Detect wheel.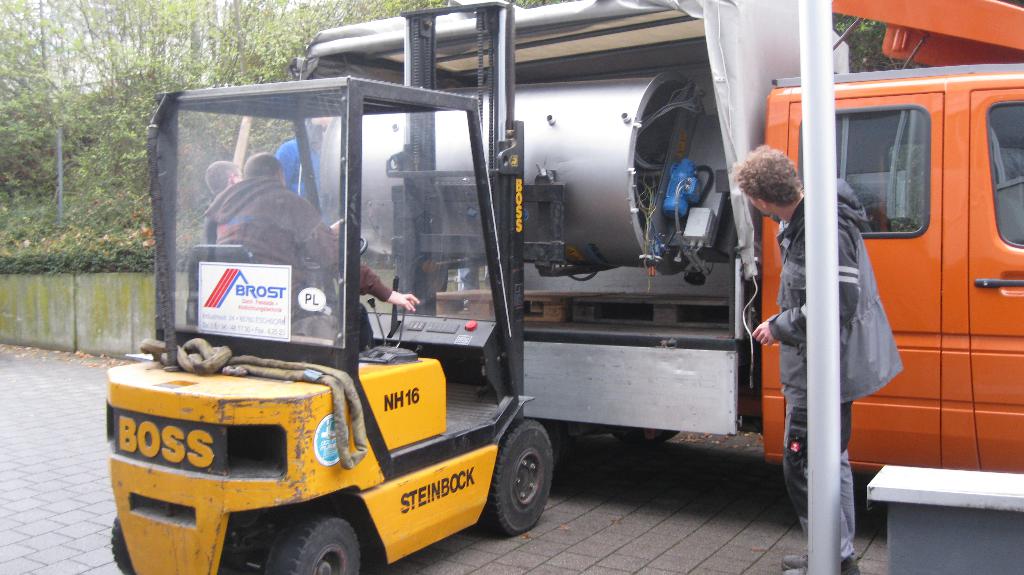
Detected at pyautogui.locateOnScreen(107, 521, 138, 574).
